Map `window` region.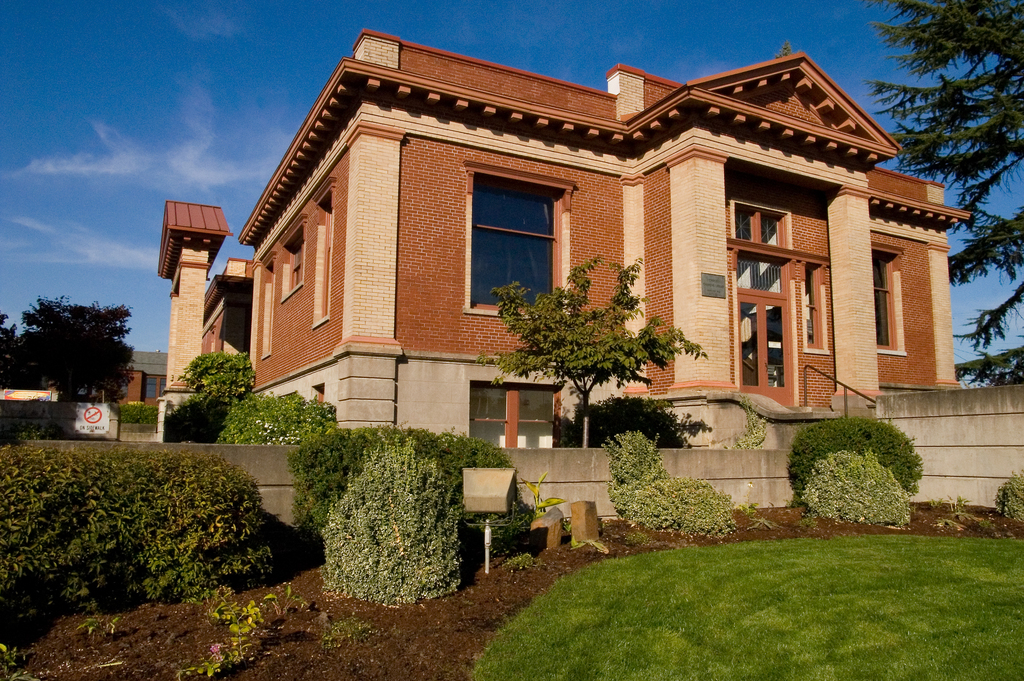
Mapped to l=871, t=252, r=899, b=344.
